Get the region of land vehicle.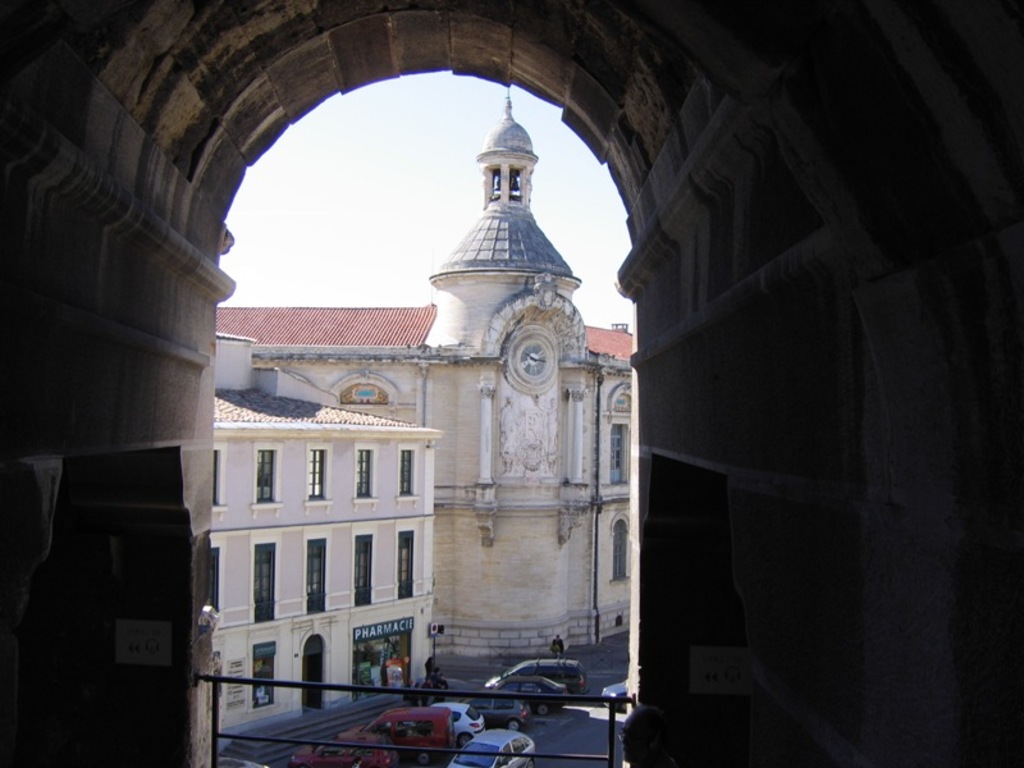
x1=447 y1=728 x2=534 y2=767.
